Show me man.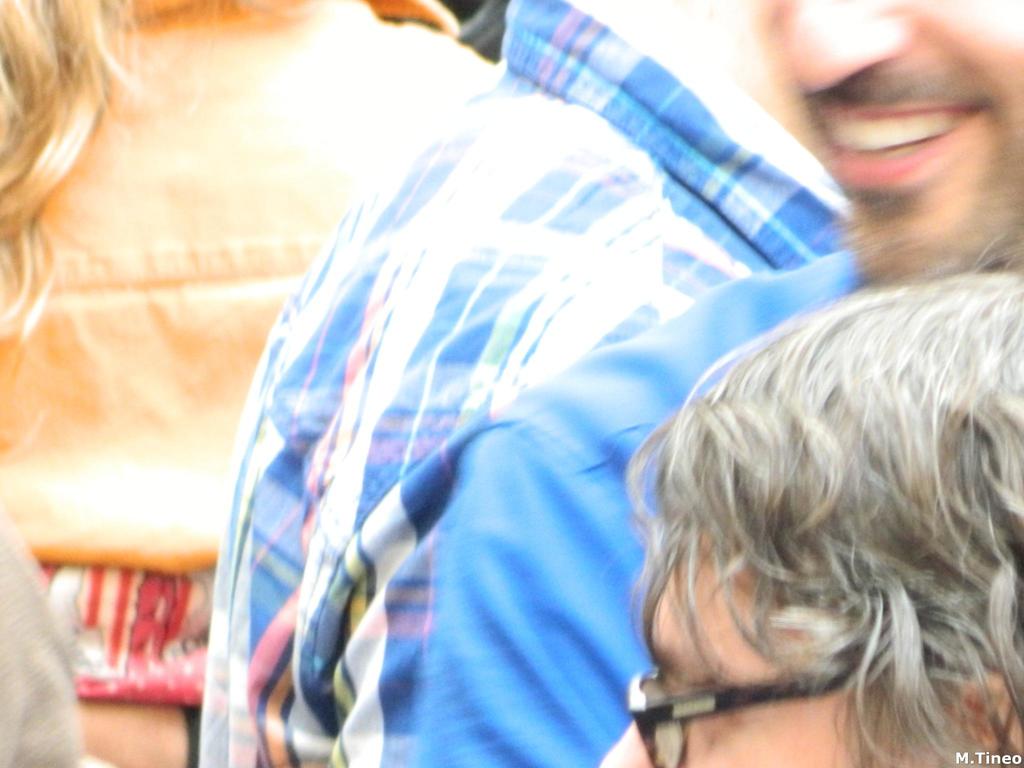
man is here: {"left": 410, "top": 0, "right": 1023, "bottom": 767}.
